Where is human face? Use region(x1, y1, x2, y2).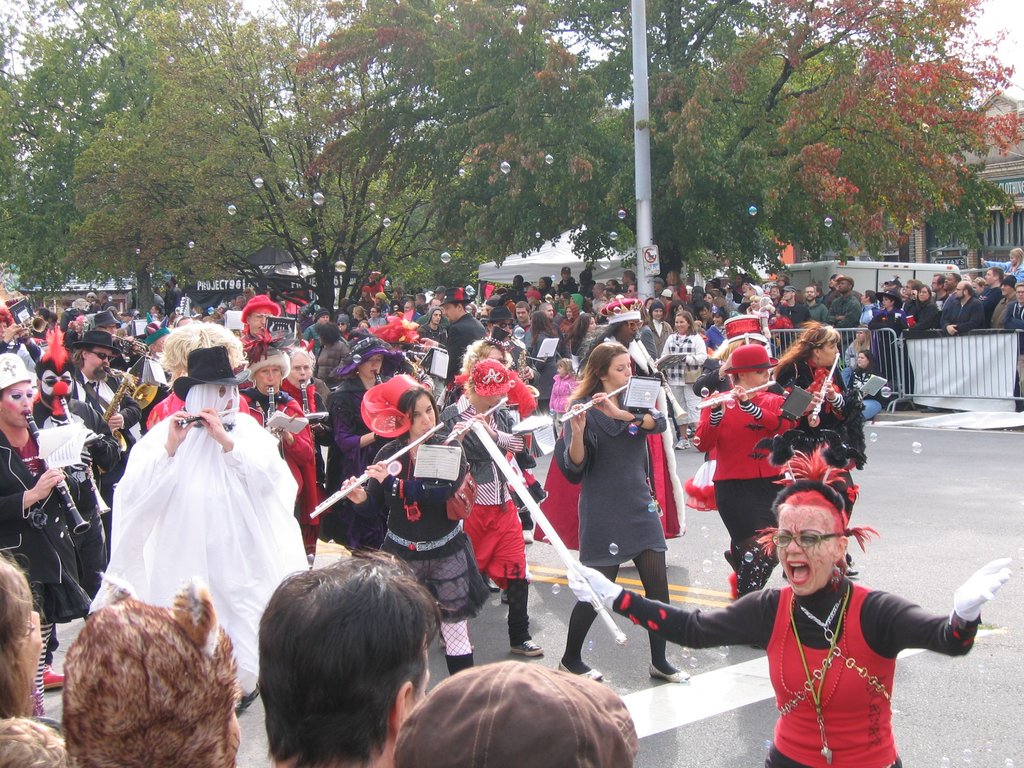
region(498, 319, 514, 337).
